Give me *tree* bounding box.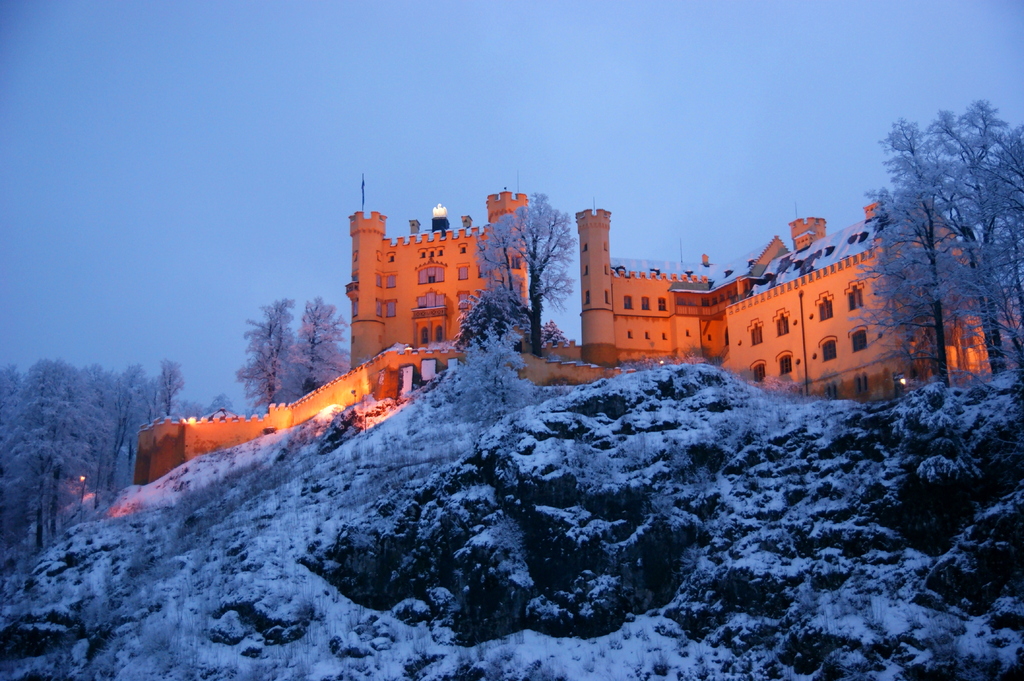
[475,188,582,357].
